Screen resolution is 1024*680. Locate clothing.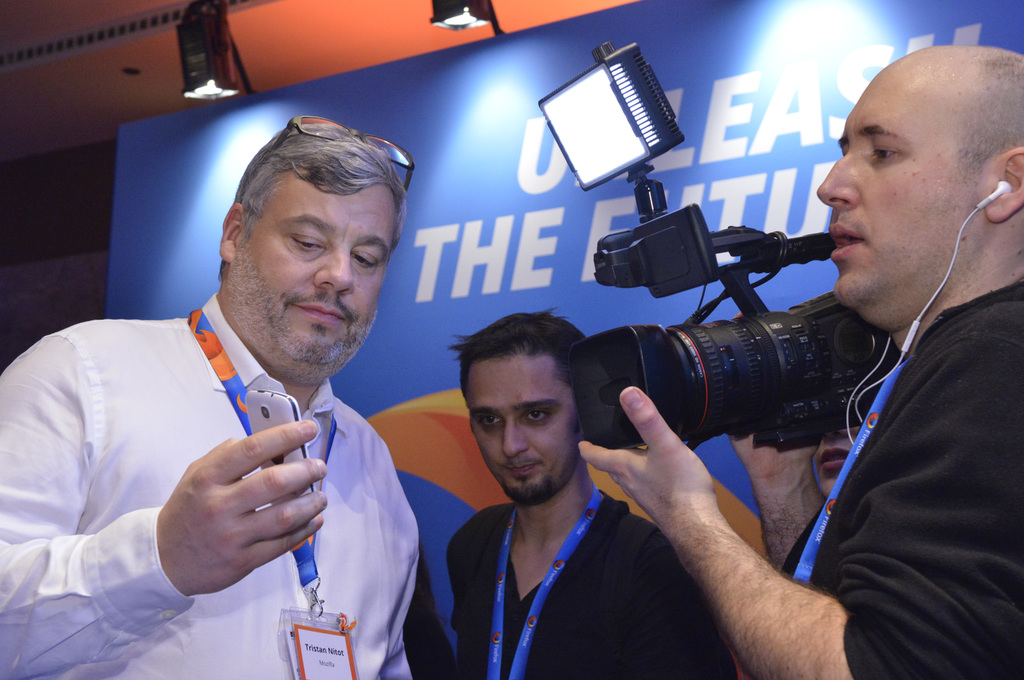
select_region(793, 148, 1018, 679).
